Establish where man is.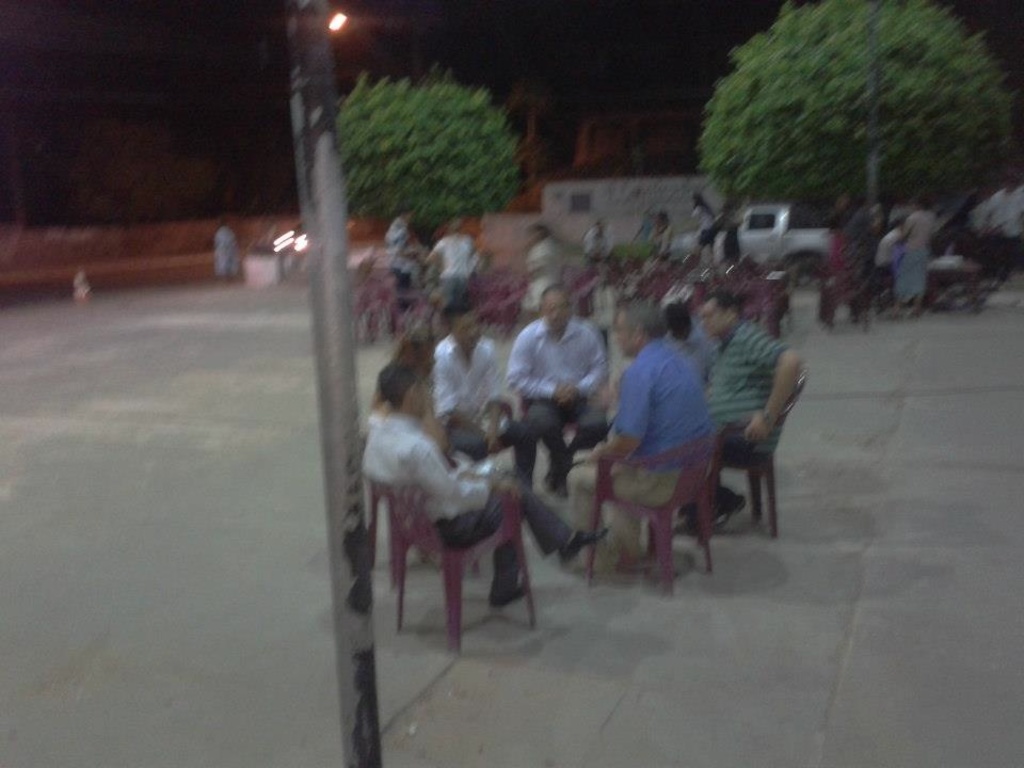
Established at 505/283/606/490.
